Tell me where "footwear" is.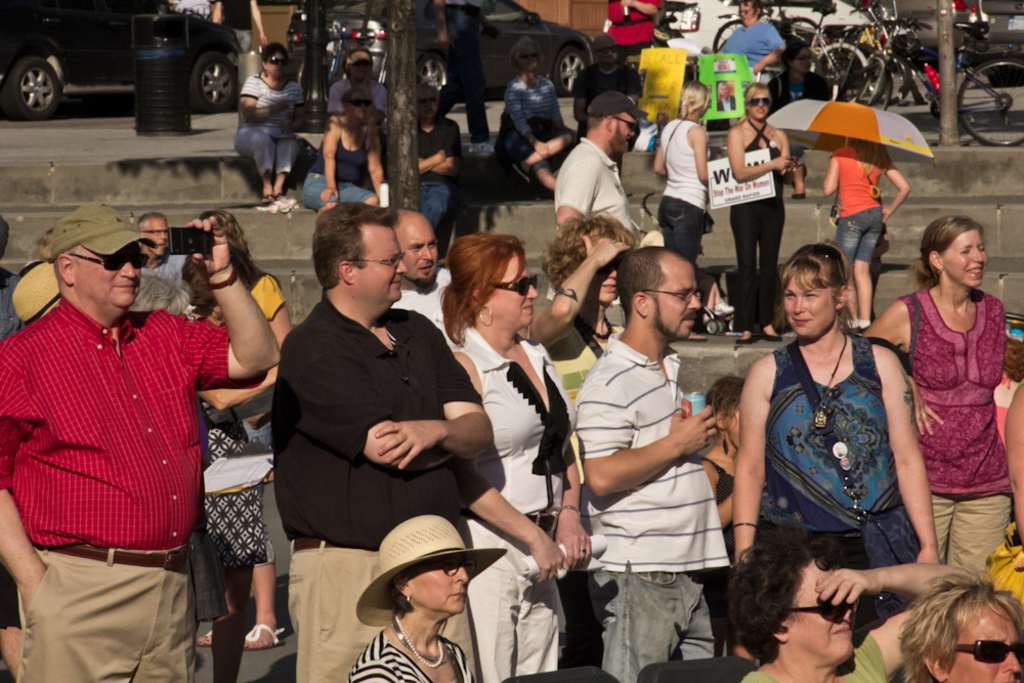
"footwear" is at bbox(685, 329, 703, 343).
